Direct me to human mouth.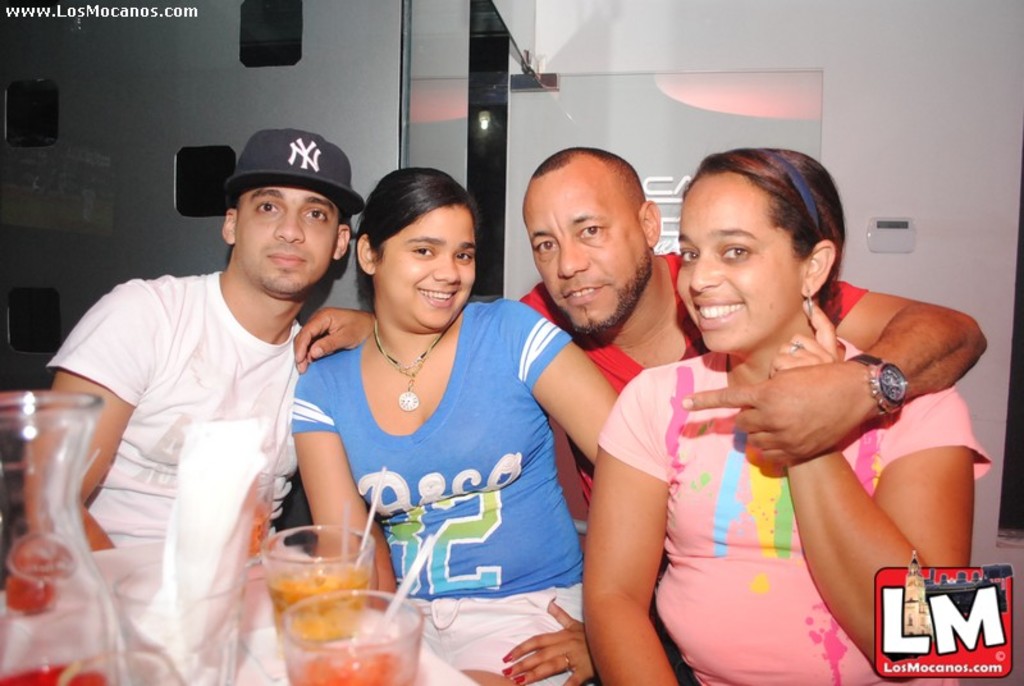
Direction: (262,246,305,267).
